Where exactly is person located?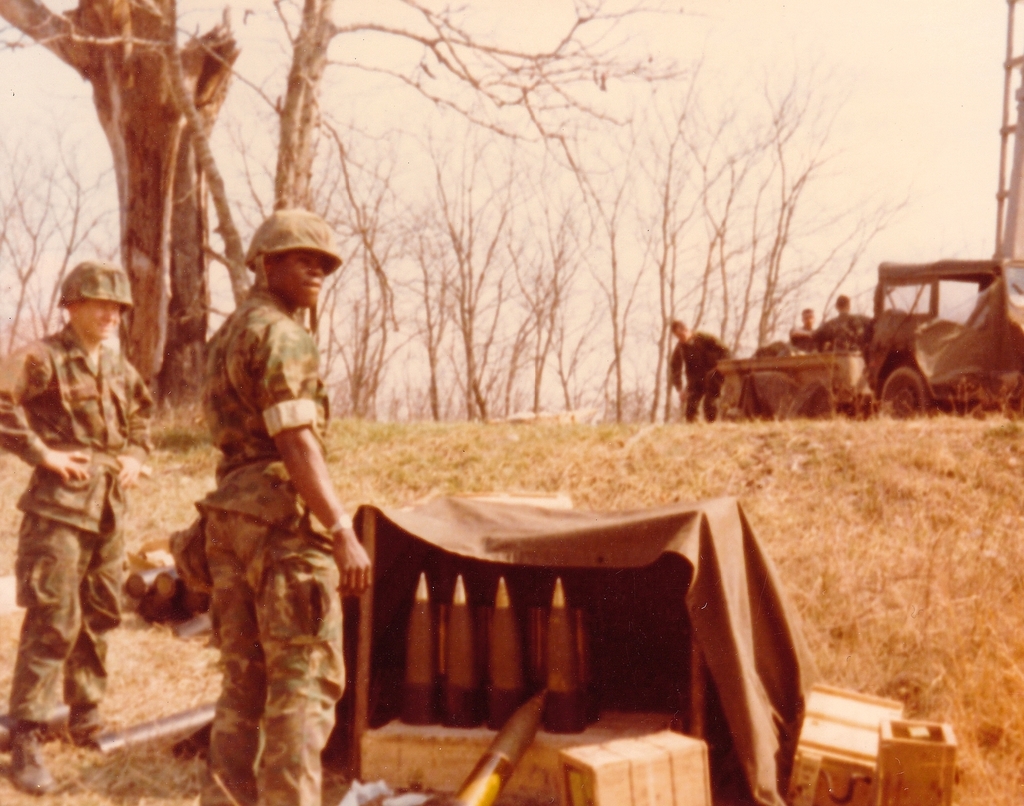
Its bounding box is 669/322/731/420.
